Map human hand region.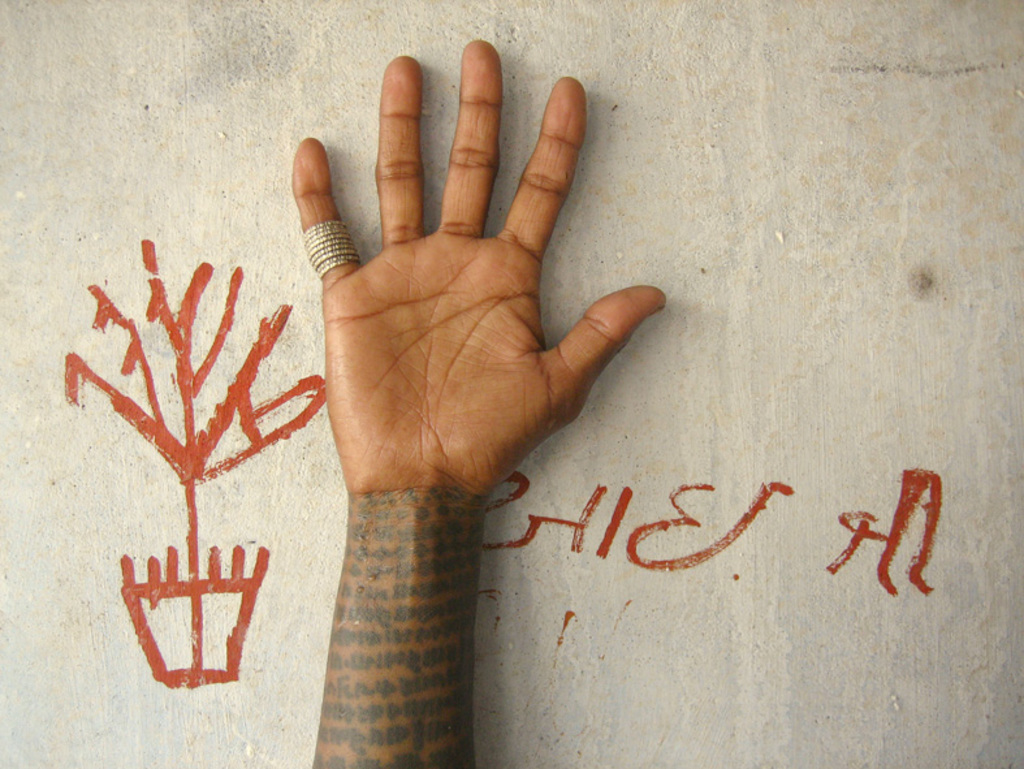
Mapped to (x1=289, y1=38, x2=669, y2=496).
